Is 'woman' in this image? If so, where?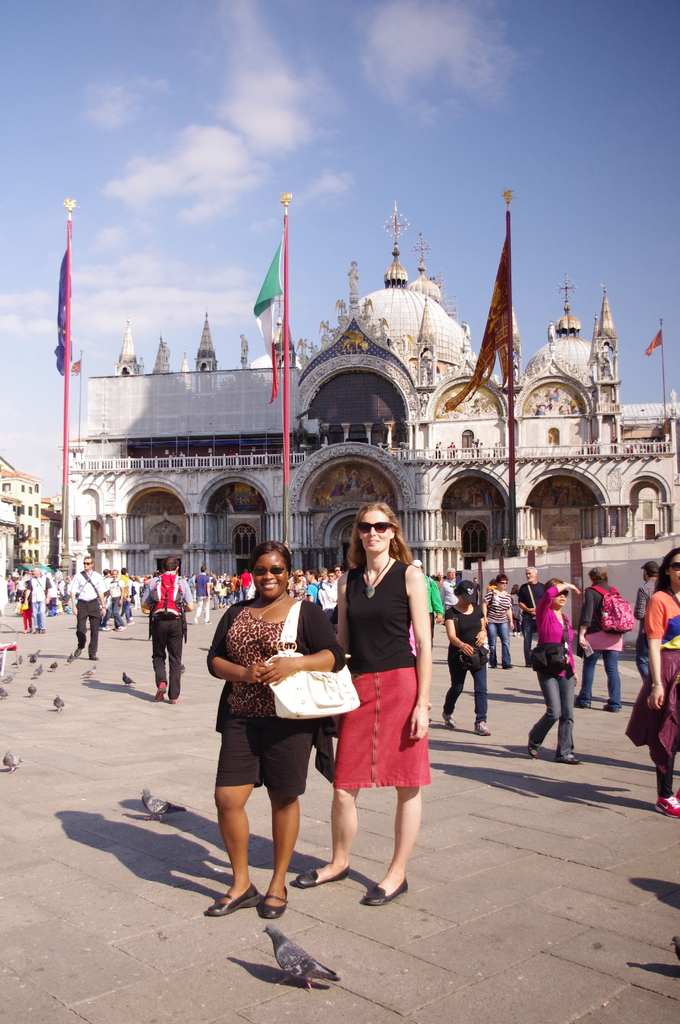
Yes, at <bbox>622, 547, 679, 819</bbox>.
